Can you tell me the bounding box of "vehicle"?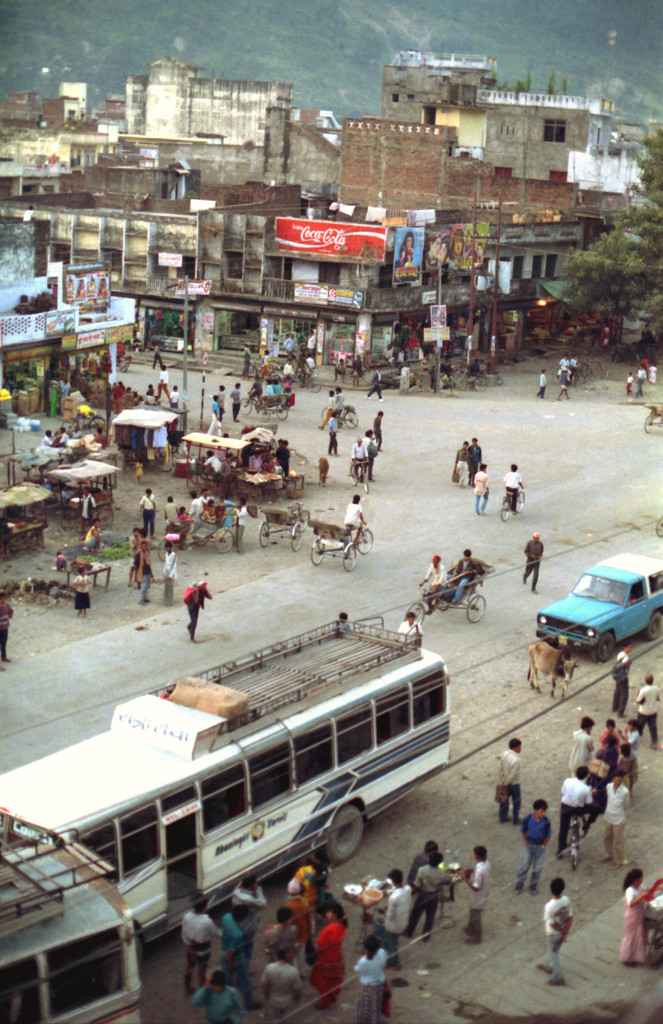
(x1=259, y1=501, x2=311, y2=552).
